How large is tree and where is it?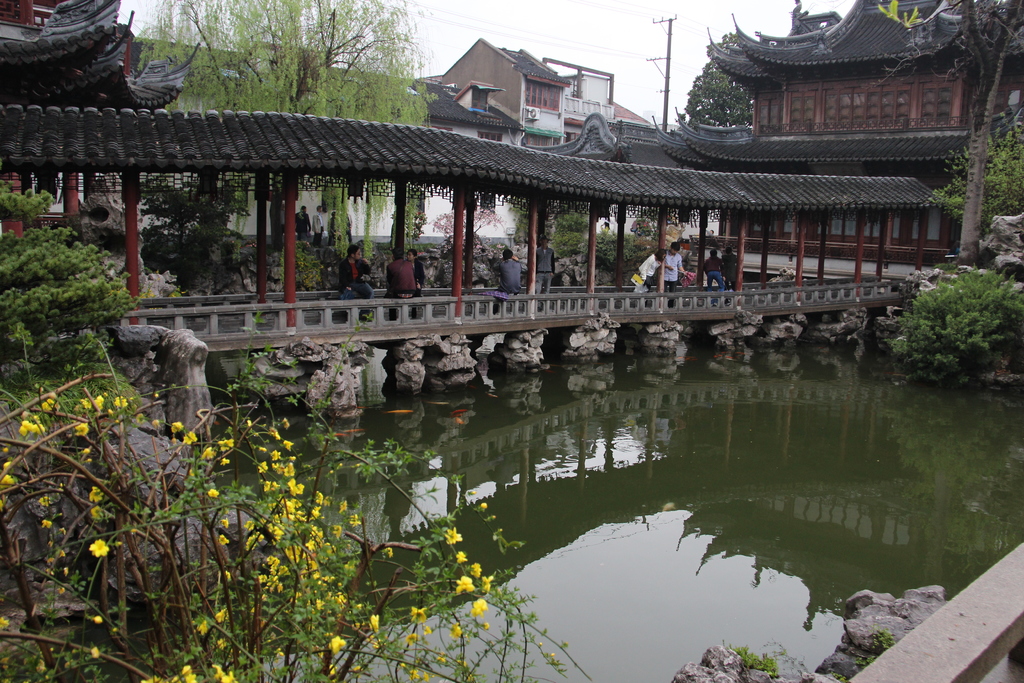
Bounding box: x1=136, y1=0, x2=438, y2=122.
